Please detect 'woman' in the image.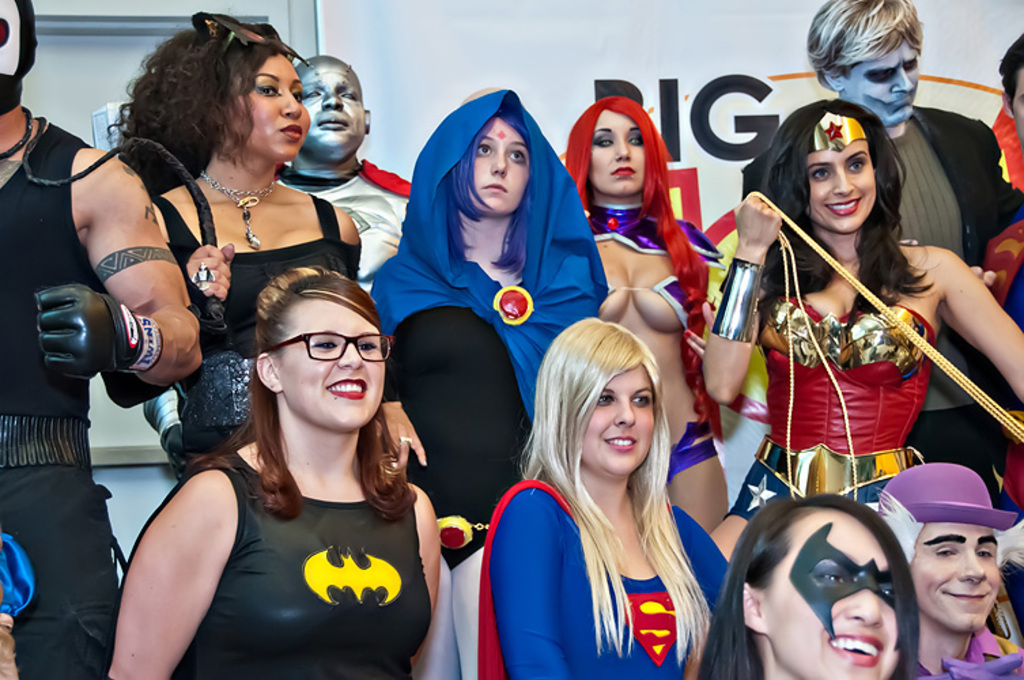
bbox=[702, 496, 926, 679].
